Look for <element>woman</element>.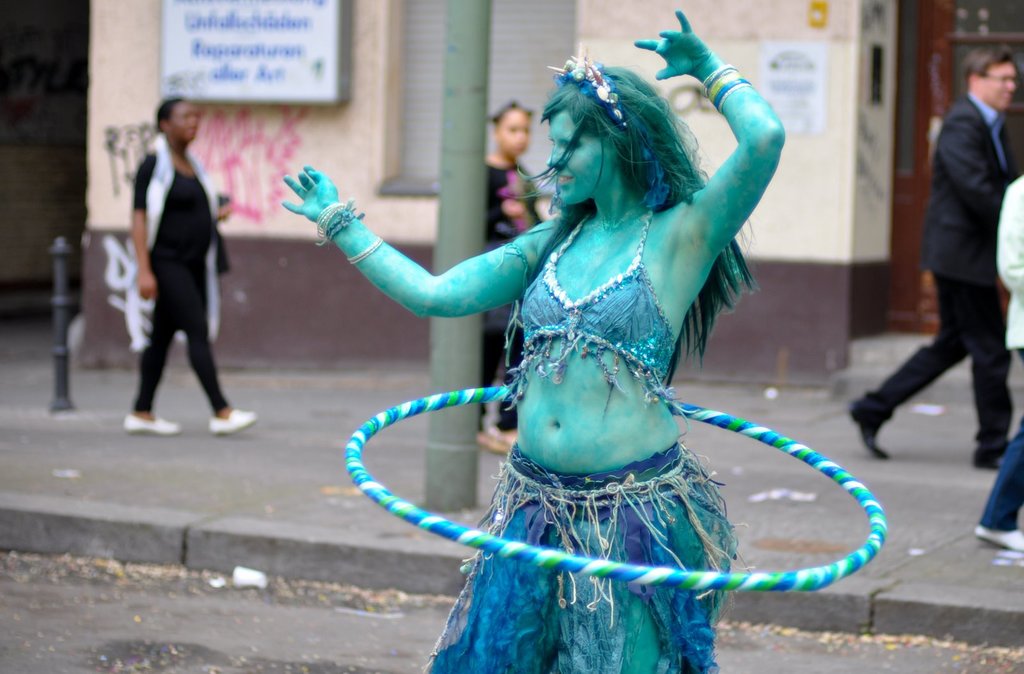
Found: (left=278, top=8, right=792, bottom=671).
